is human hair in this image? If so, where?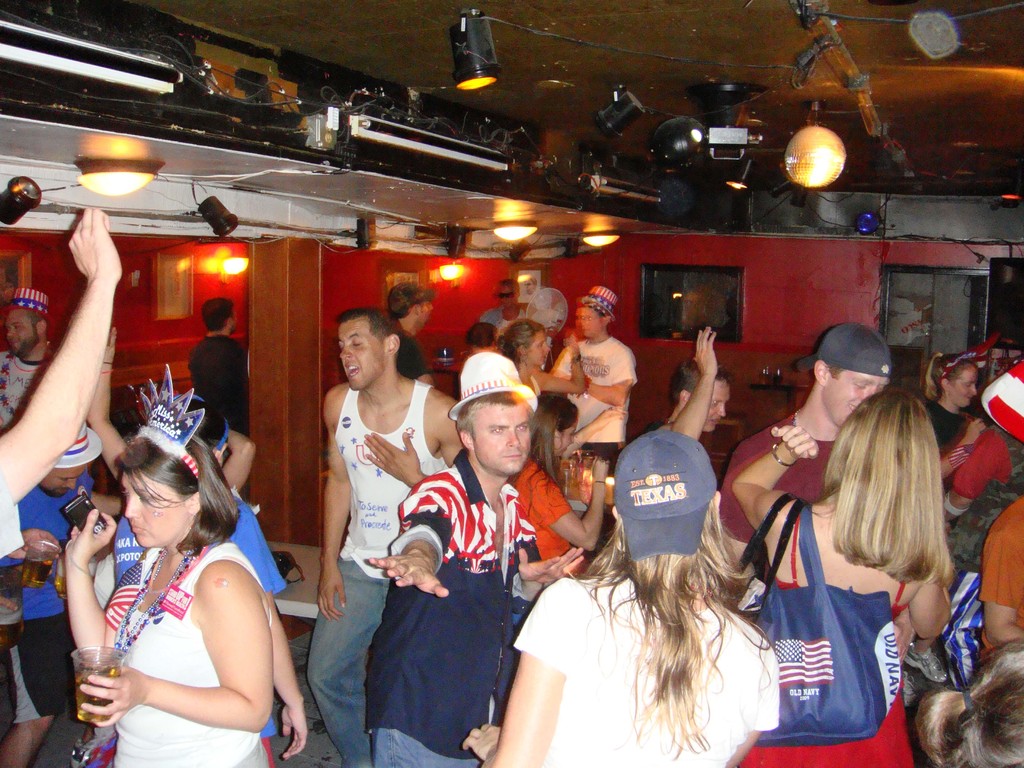
Yes, at (465,320,499,351).
